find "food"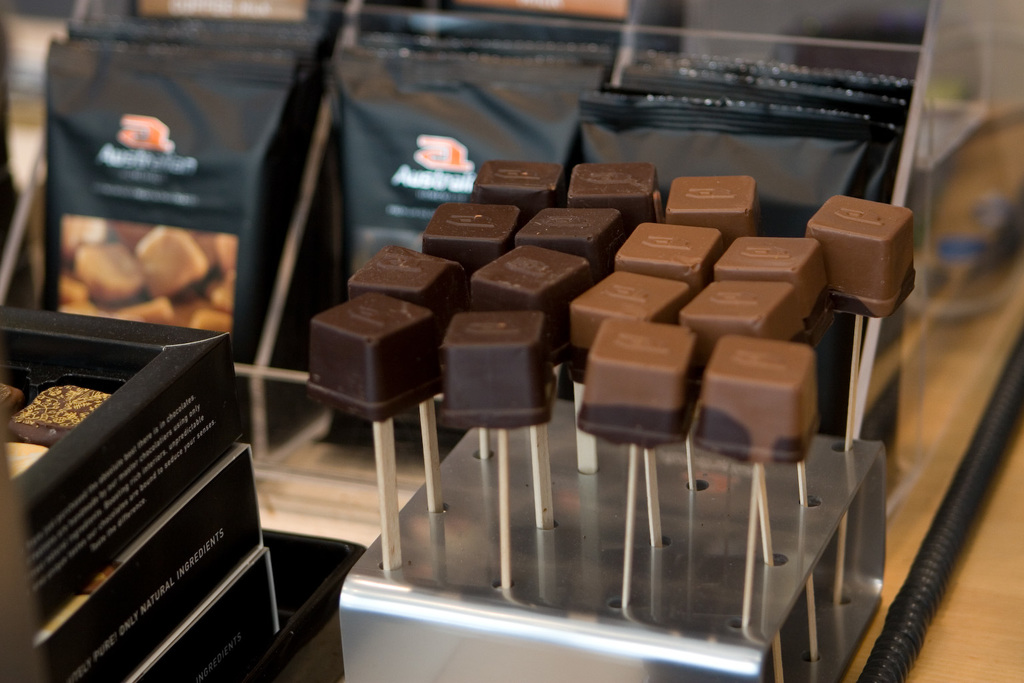
<box>6,436,45,484</box>
